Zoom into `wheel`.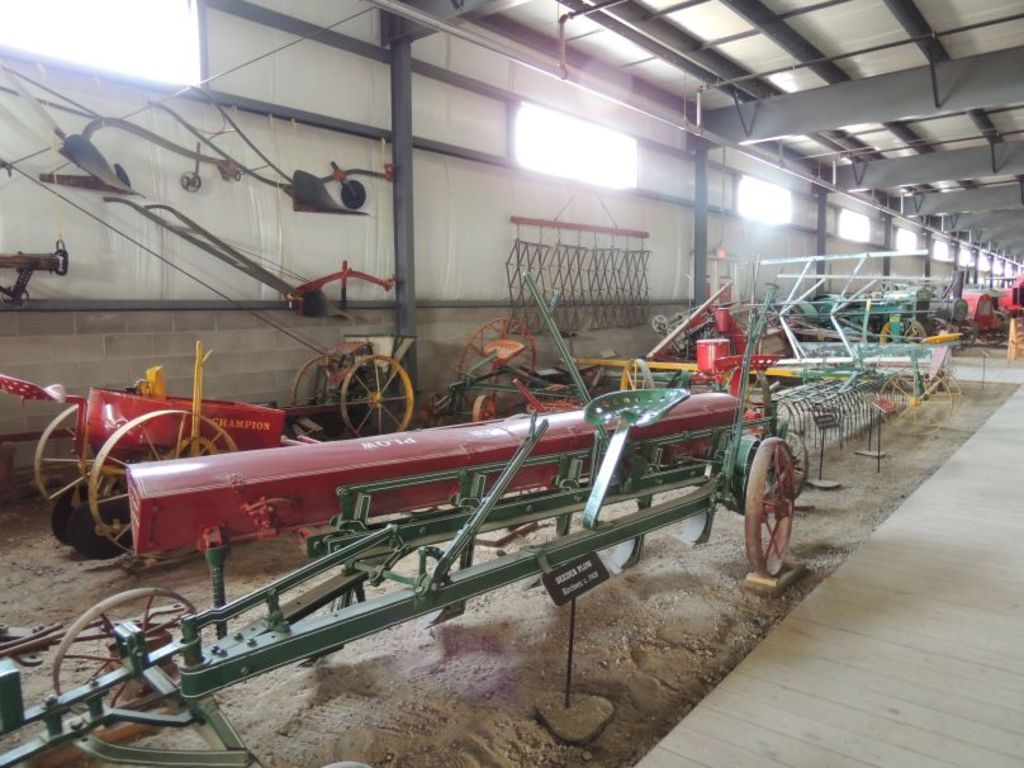
Zoom target: l=465, t=393, r=502, b=421.
